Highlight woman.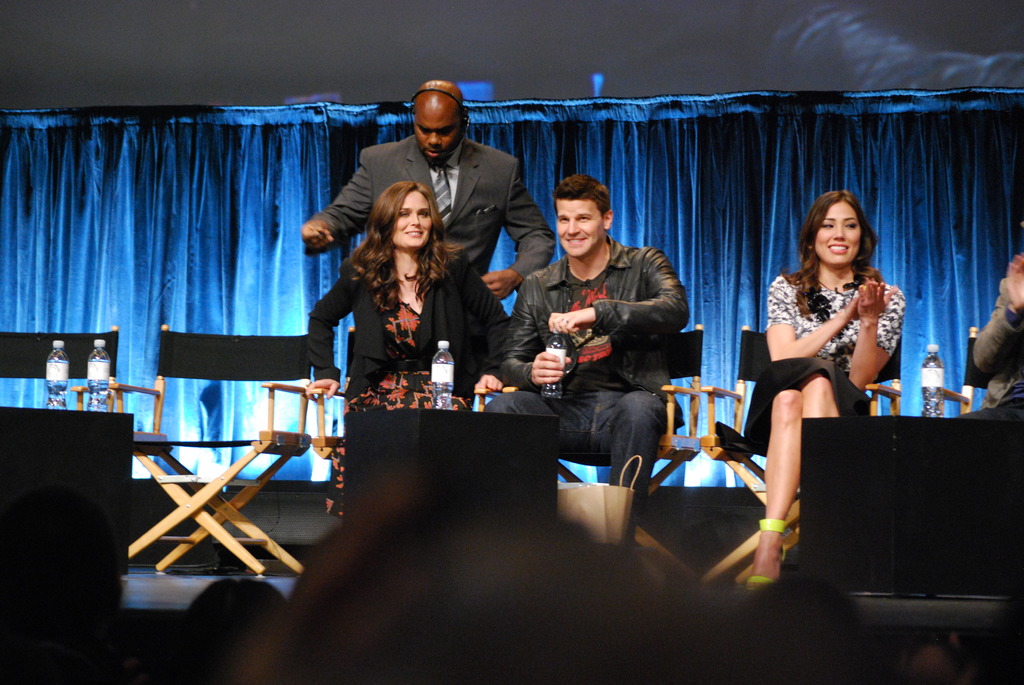
Highlighted region: l=307, t=175, r=508, b=526.
